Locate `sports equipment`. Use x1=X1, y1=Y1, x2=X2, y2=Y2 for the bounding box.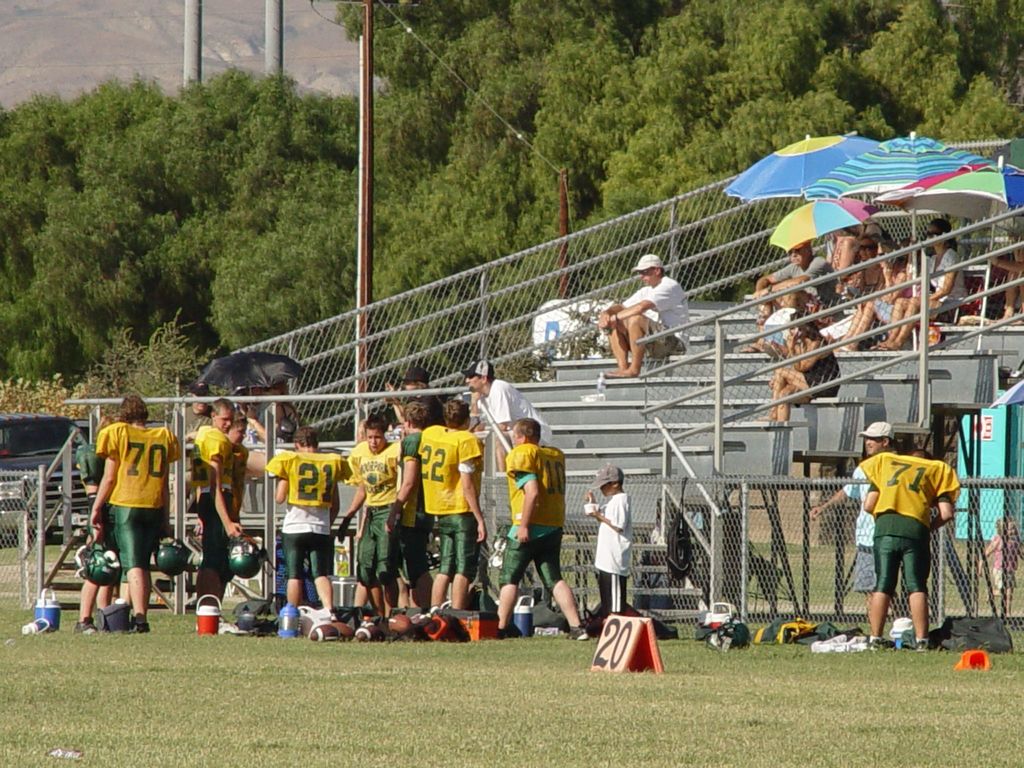
x1=387, y1=616, x2=408, y2=634.
